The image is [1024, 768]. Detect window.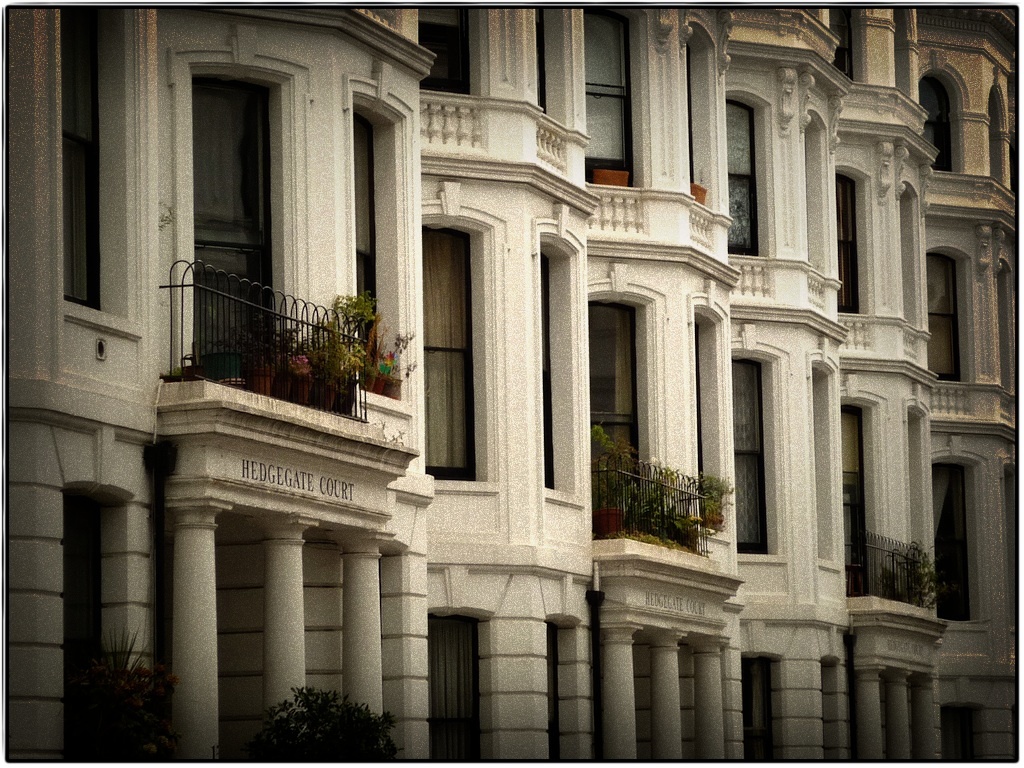
Detection: BBox(349, 91, 400, 389).
